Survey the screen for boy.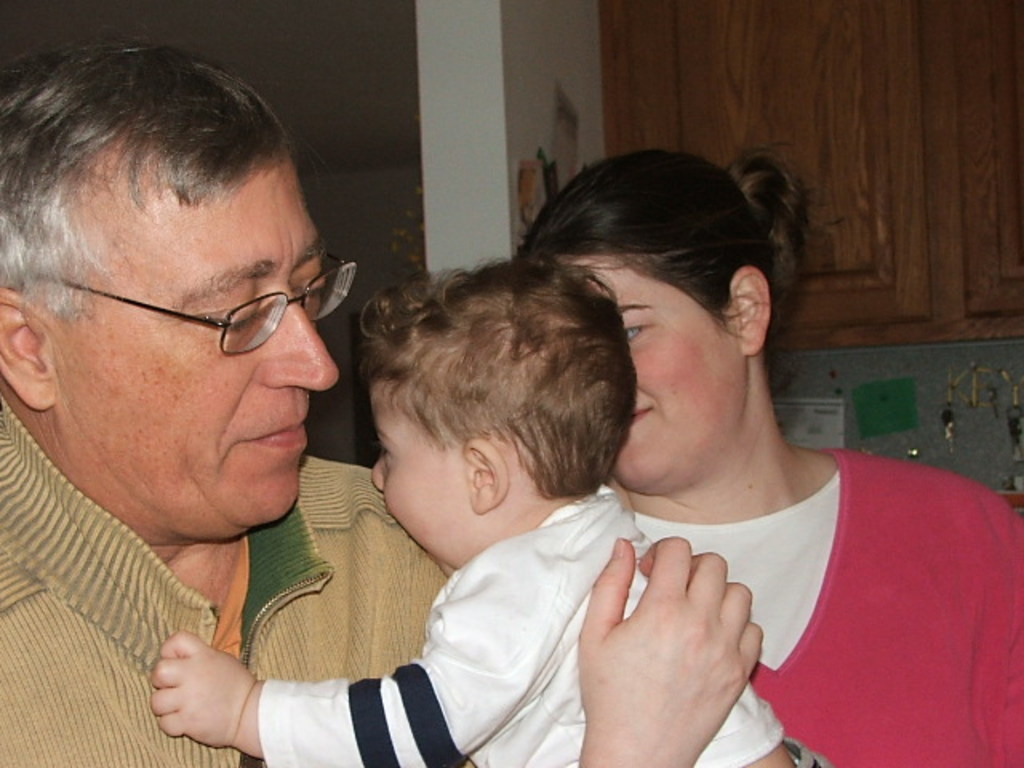
Survey found: 208, 158, 942, 757.
